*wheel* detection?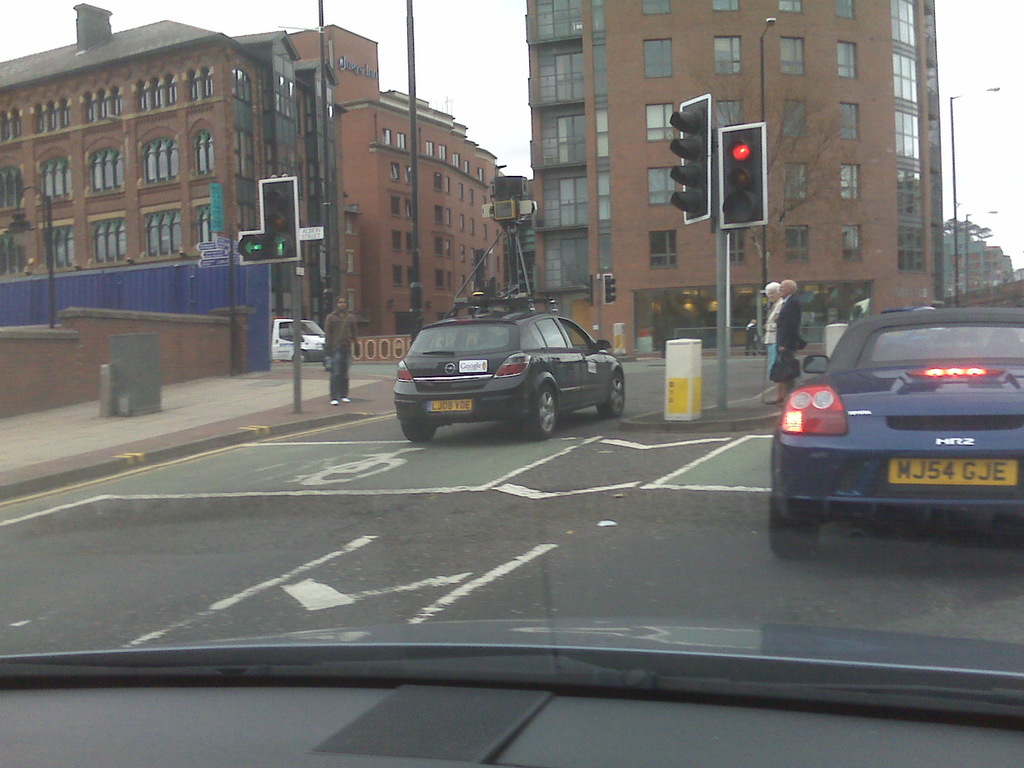
<region>294, 352, 307, 361</region>
